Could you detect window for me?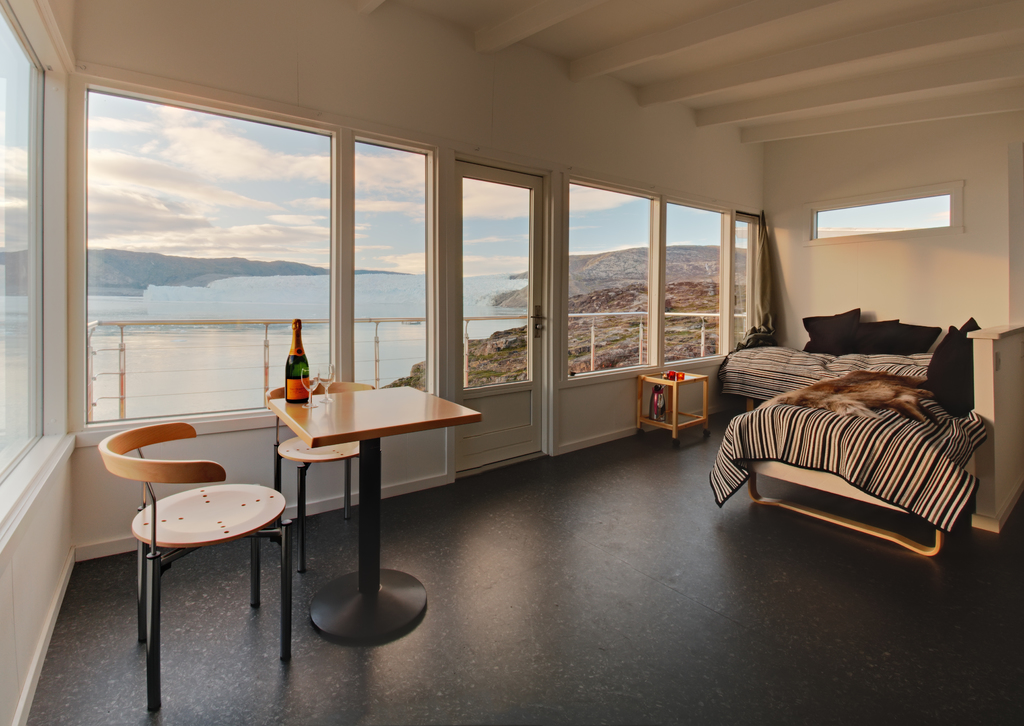
Detection result: box=[0, 0, 75, 557].
